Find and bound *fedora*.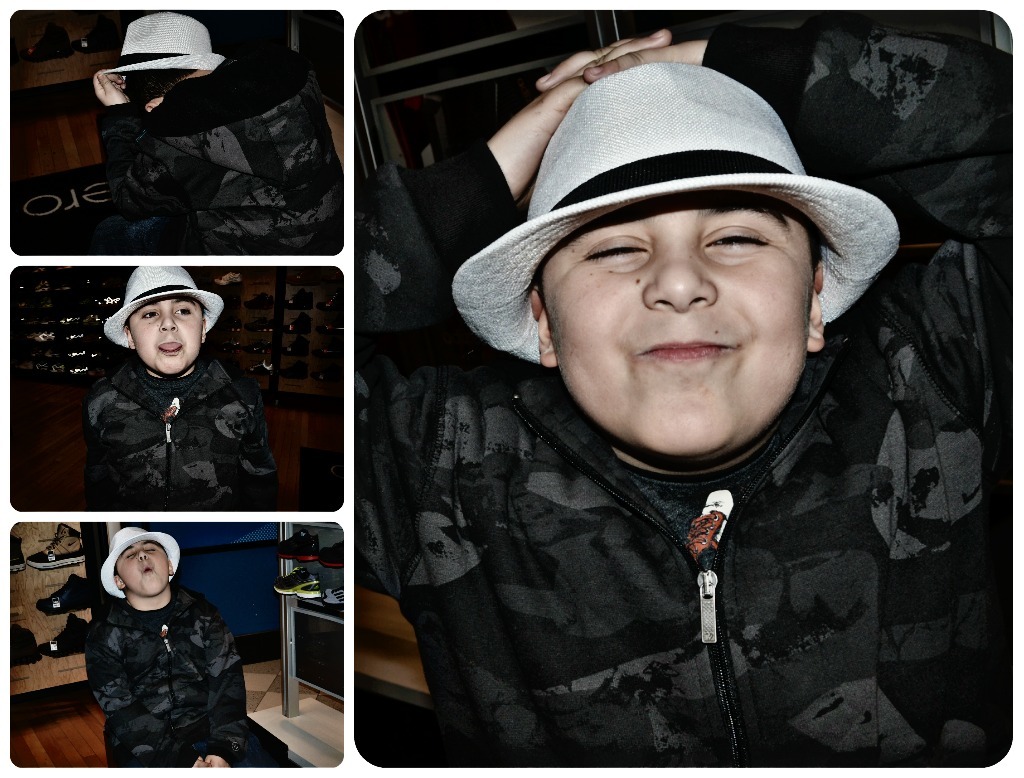
Bound: <region>107, 263, 224, 348</region>.
